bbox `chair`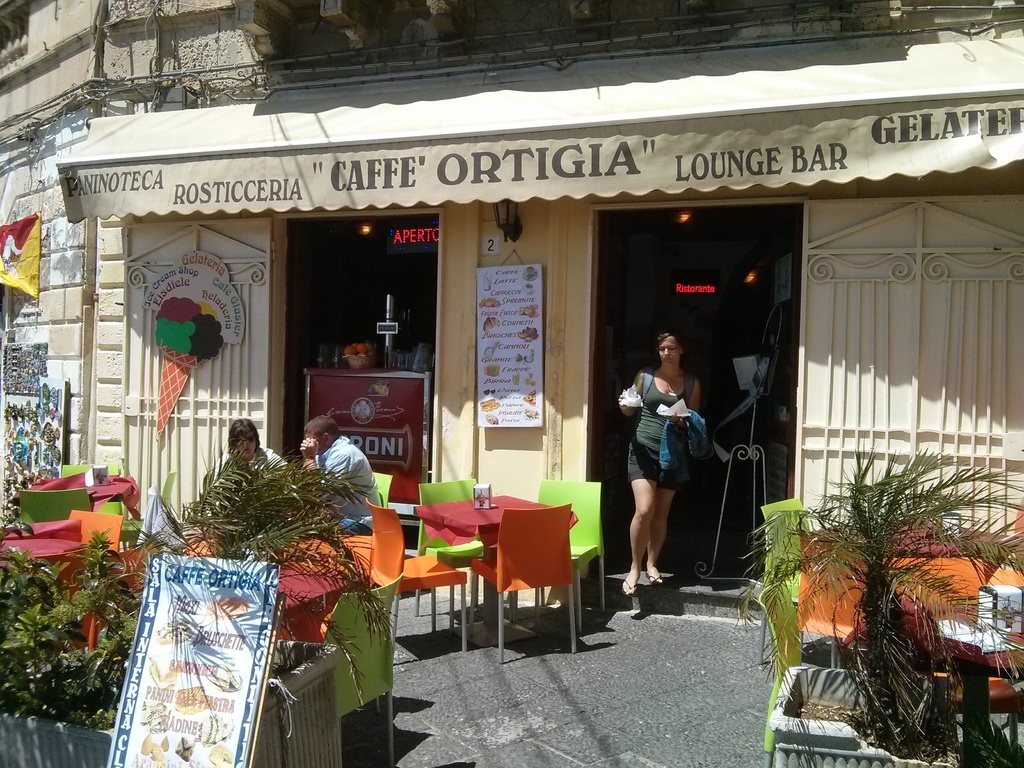
rect(74, 507, 128, 631)
